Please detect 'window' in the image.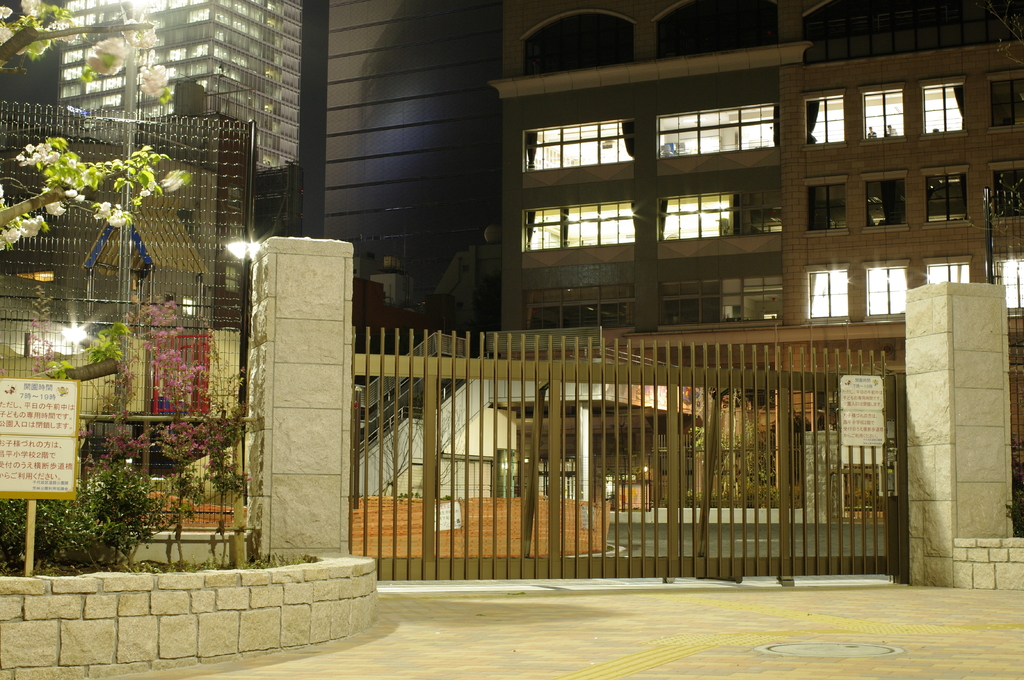
[989, 77, 1023, 127].
